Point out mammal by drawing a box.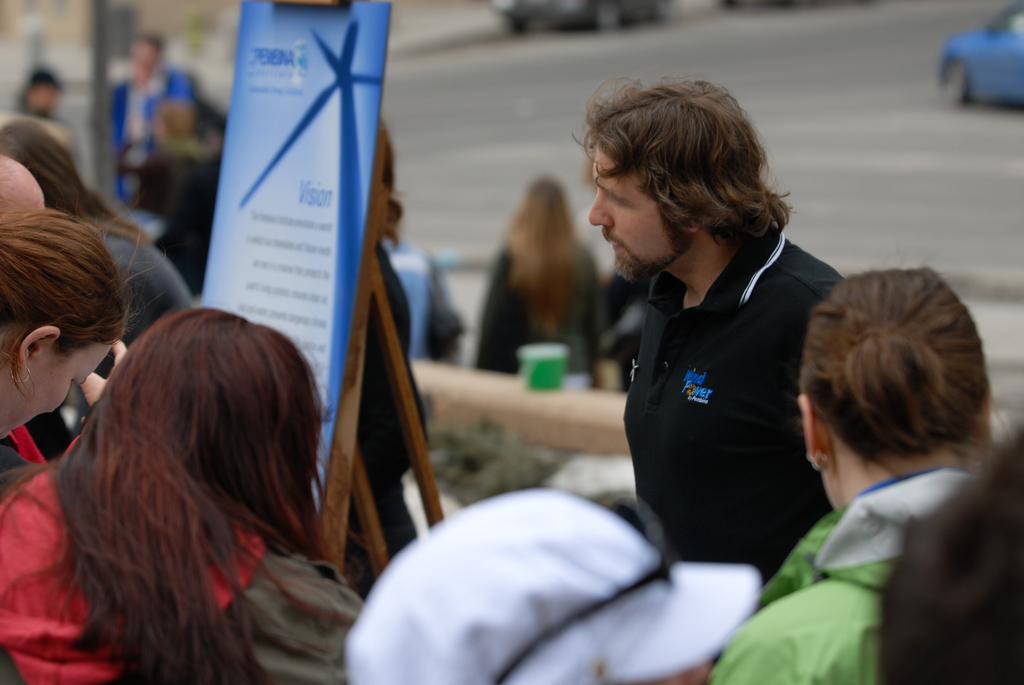
Rect(0, 120, 195, 350).
